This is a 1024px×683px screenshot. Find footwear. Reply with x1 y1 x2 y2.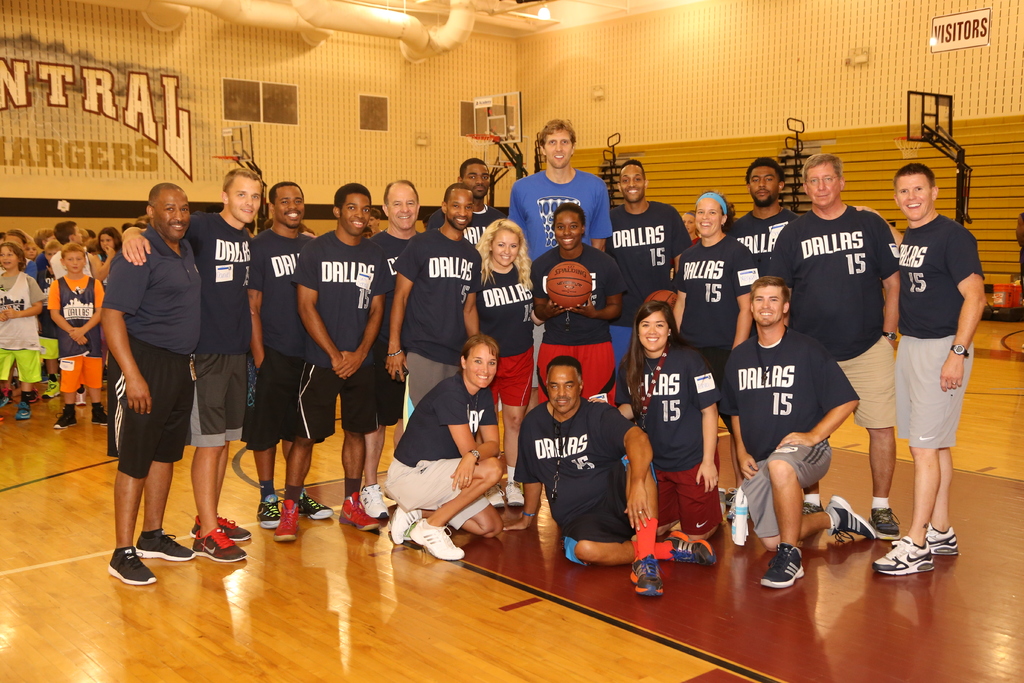
508 481 524 508.
